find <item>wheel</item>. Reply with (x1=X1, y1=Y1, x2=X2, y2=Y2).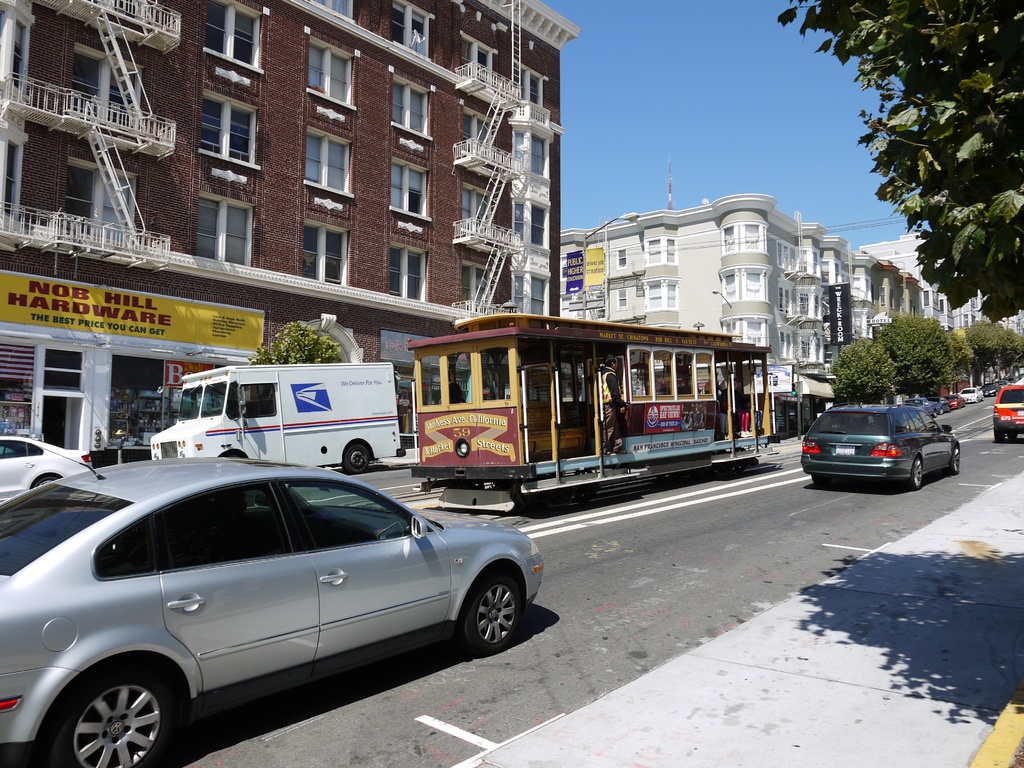
(x1=940, y1=408, x2=944, y2=415).
